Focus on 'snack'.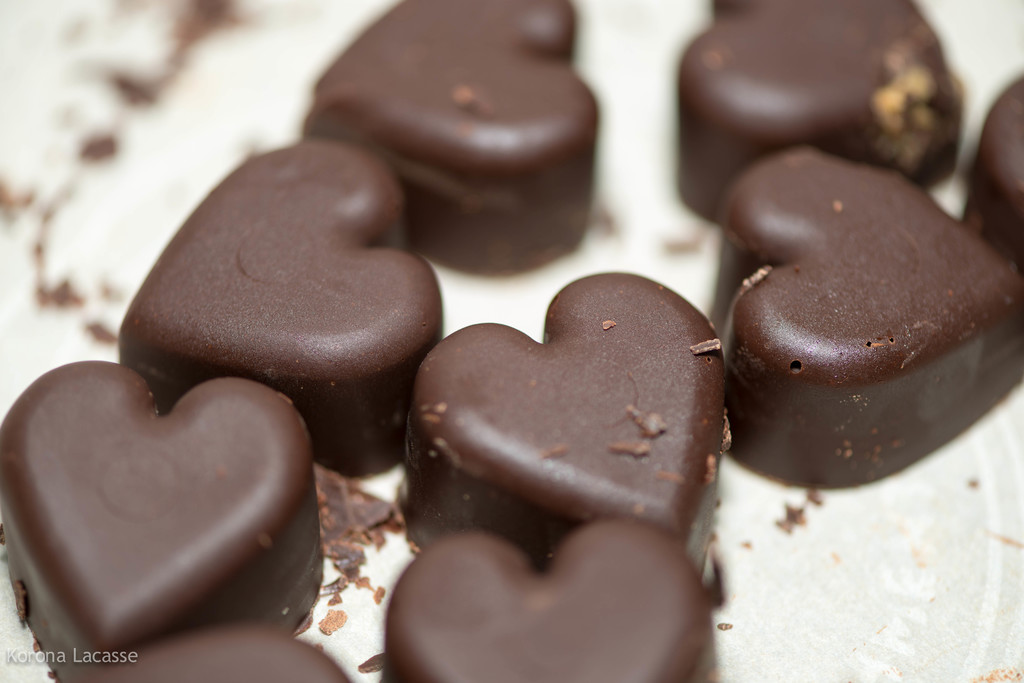
Focused at locate(716, 168, 1020, 425).
